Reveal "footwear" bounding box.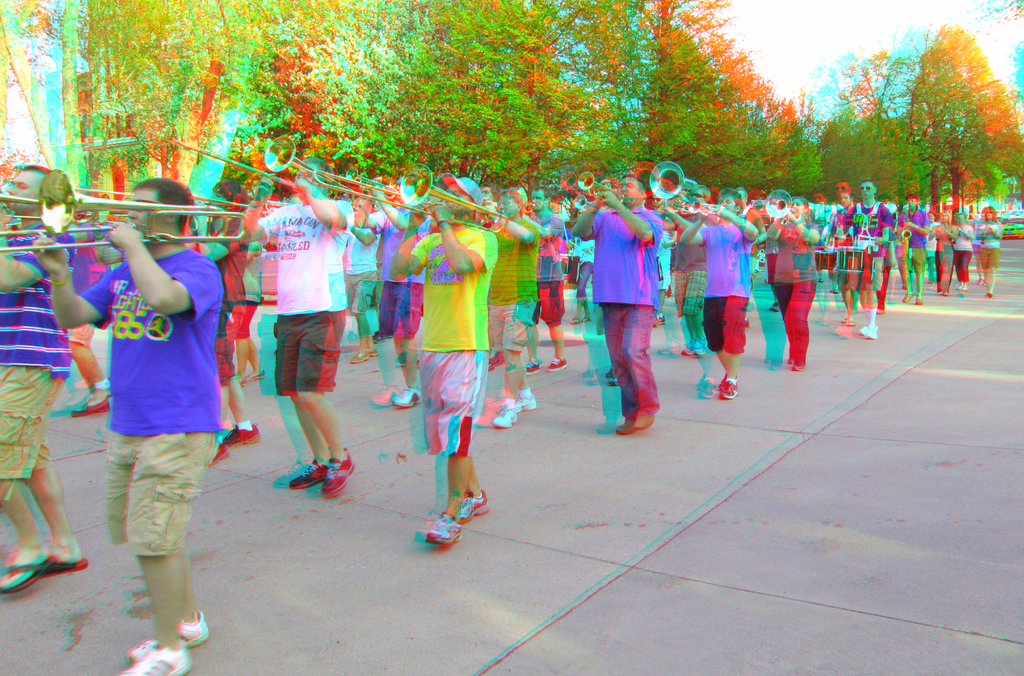
Revealed: [x1=604, y1=364, x2=614, y2=380].
